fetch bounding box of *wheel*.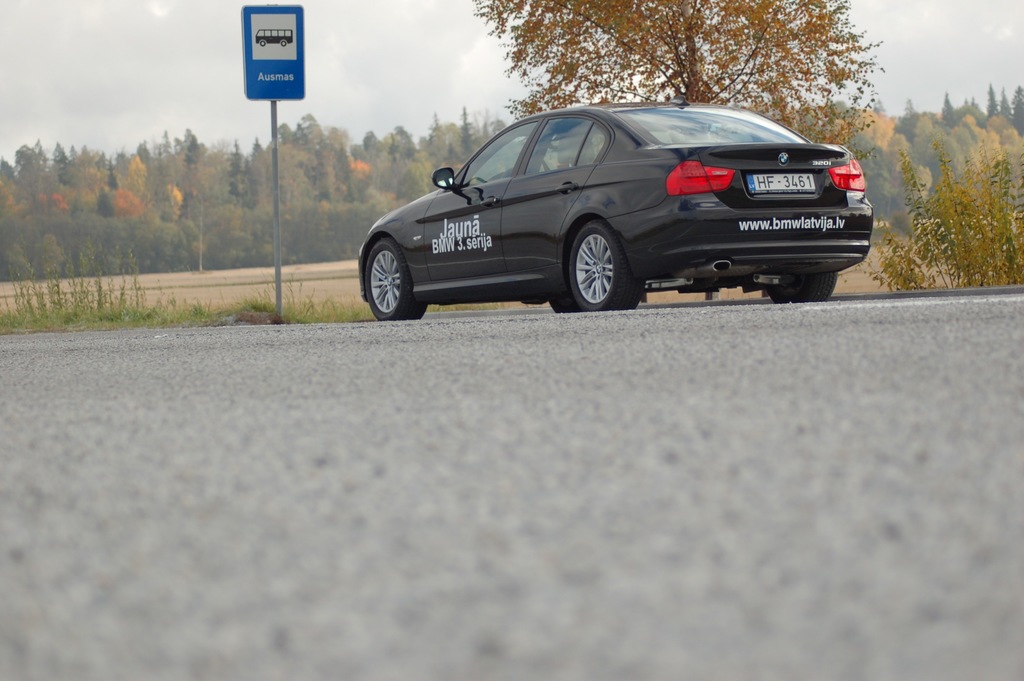
Bbox: (x1=569, y1=221, x2=652, y2=310).
